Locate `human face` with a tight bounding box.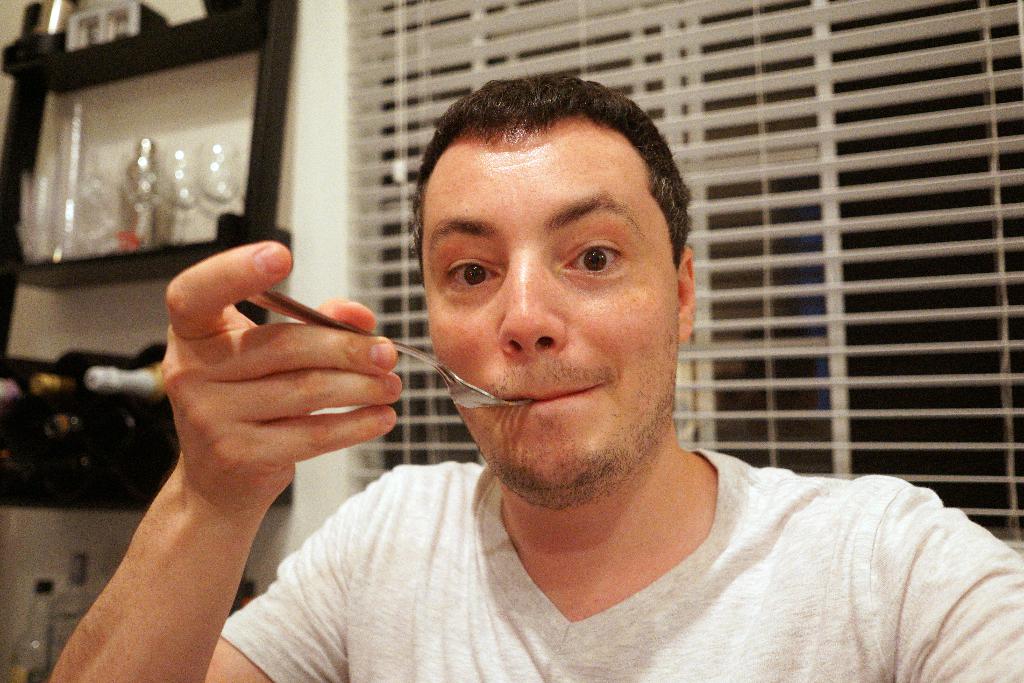
box=[420, 125, 684, 489].
